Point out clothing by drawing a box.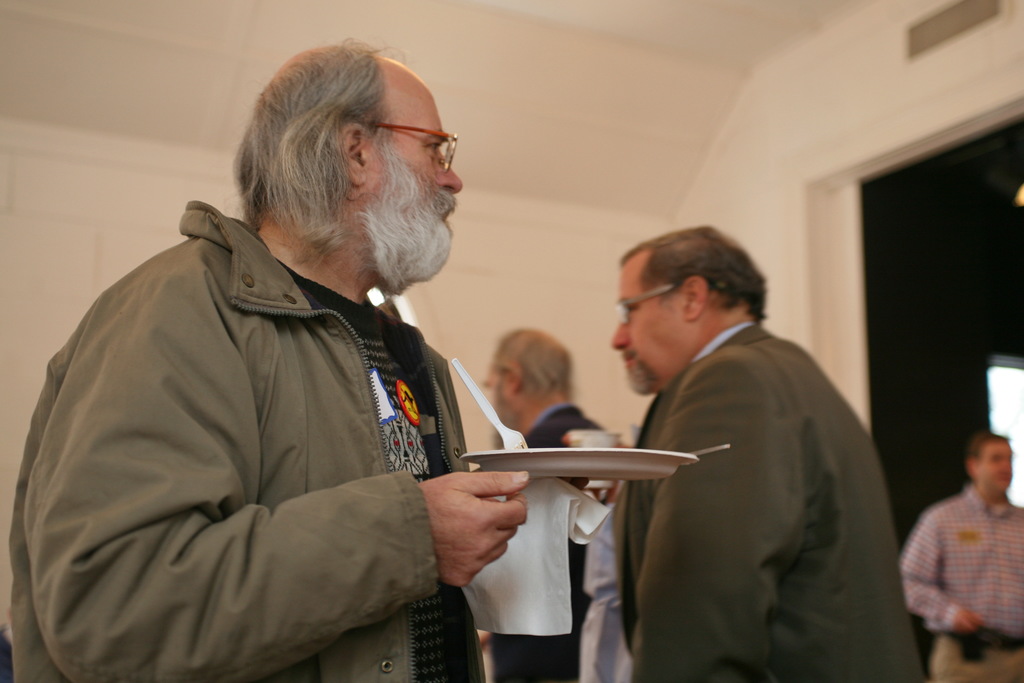
[613, 297, 922, 682].
